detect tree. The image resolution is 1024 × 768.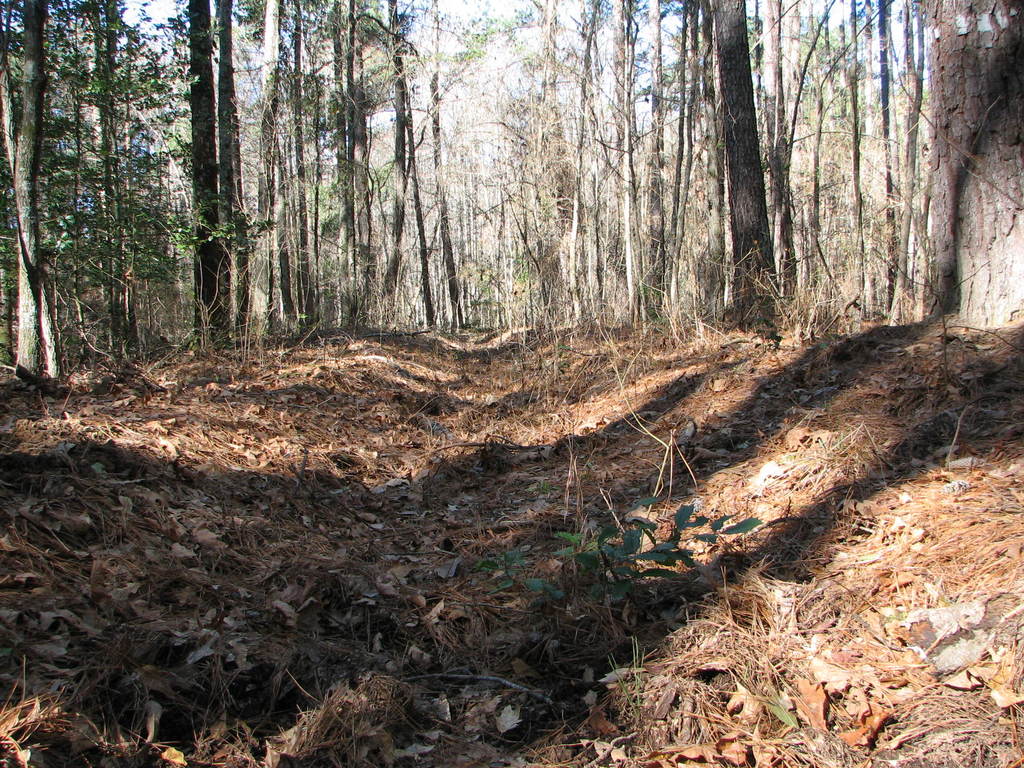
bbox=(673, 0, 819, 340).
